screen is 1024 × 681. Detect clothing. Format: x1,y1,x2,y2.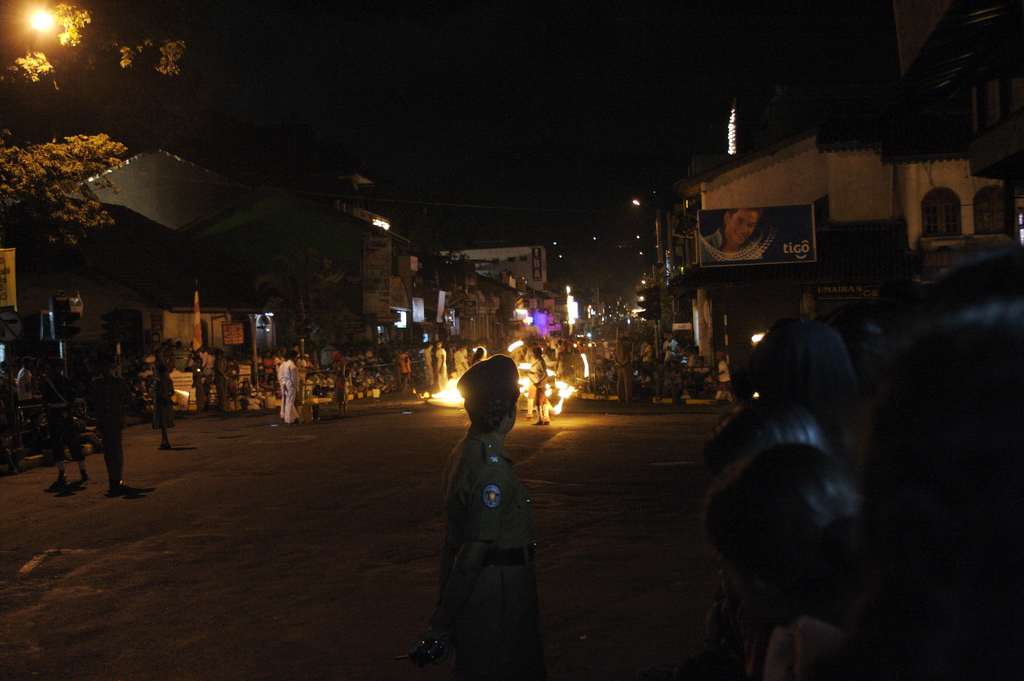
525,356,551,413.
